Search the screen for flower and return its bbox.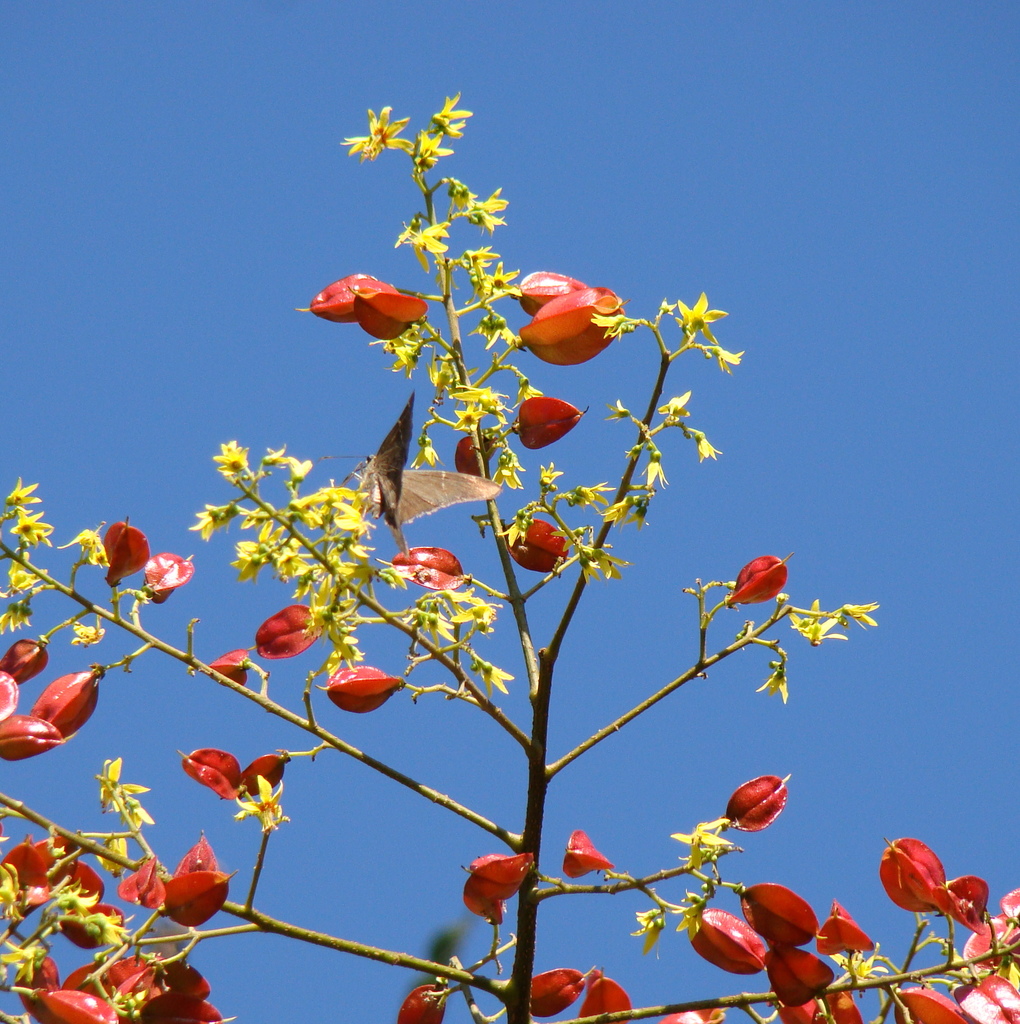
Found: <region>140, 552, 193, 605</region>.
